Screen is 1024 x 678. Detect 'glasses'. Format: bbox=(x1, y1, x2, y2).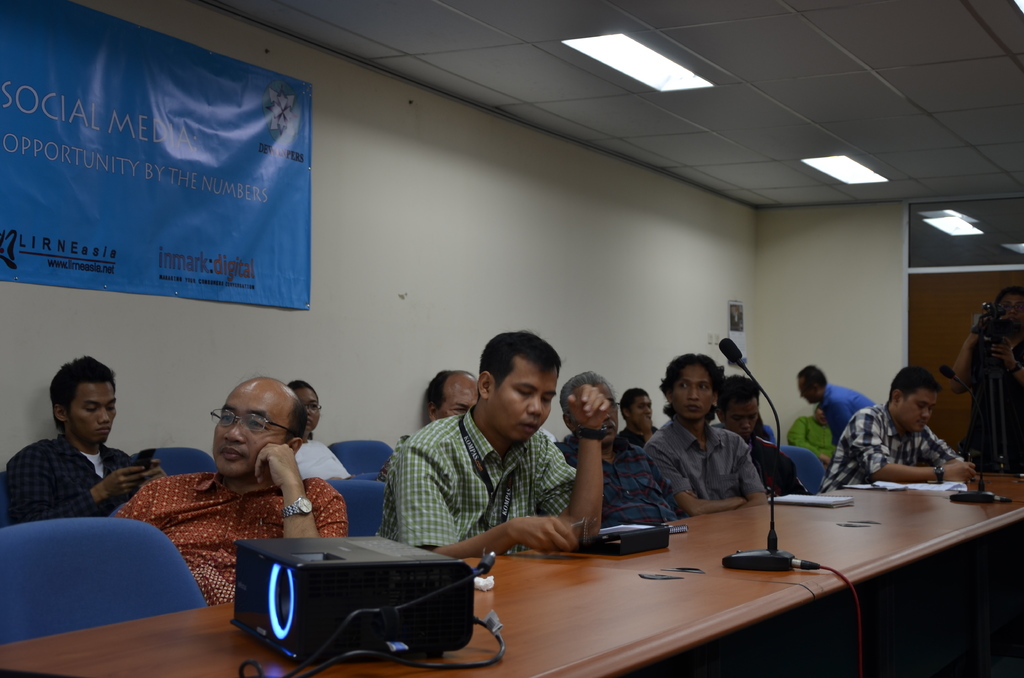
bbox=(211, 412, 301, 436).
